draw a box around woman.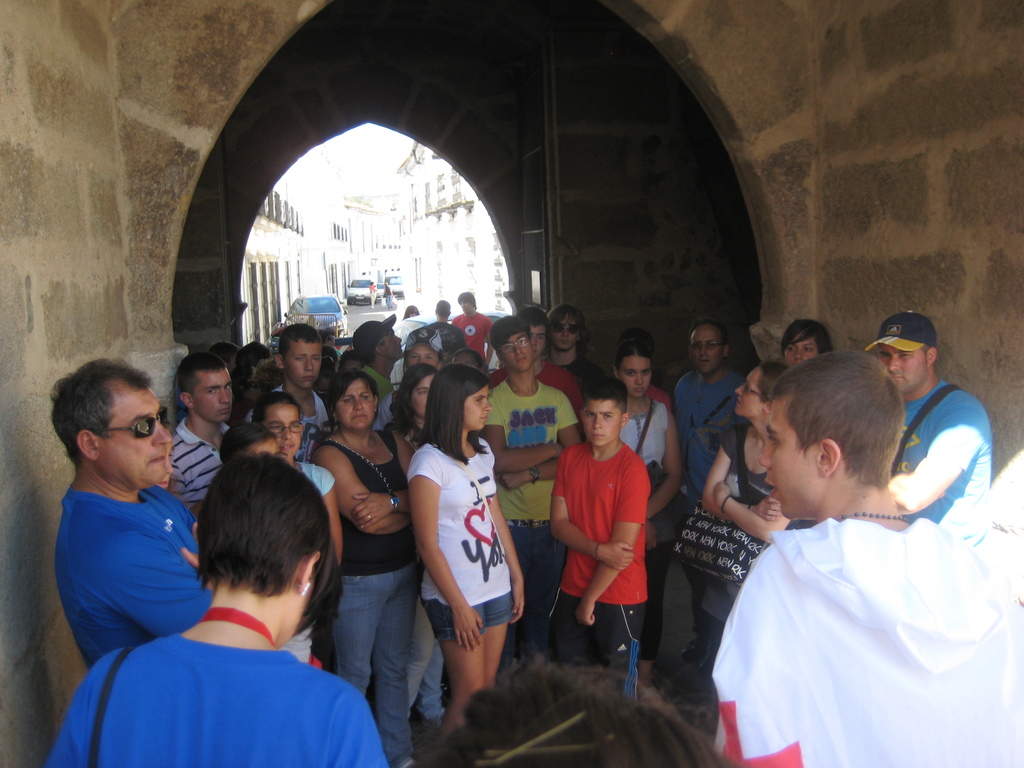
311:365:424:767.
